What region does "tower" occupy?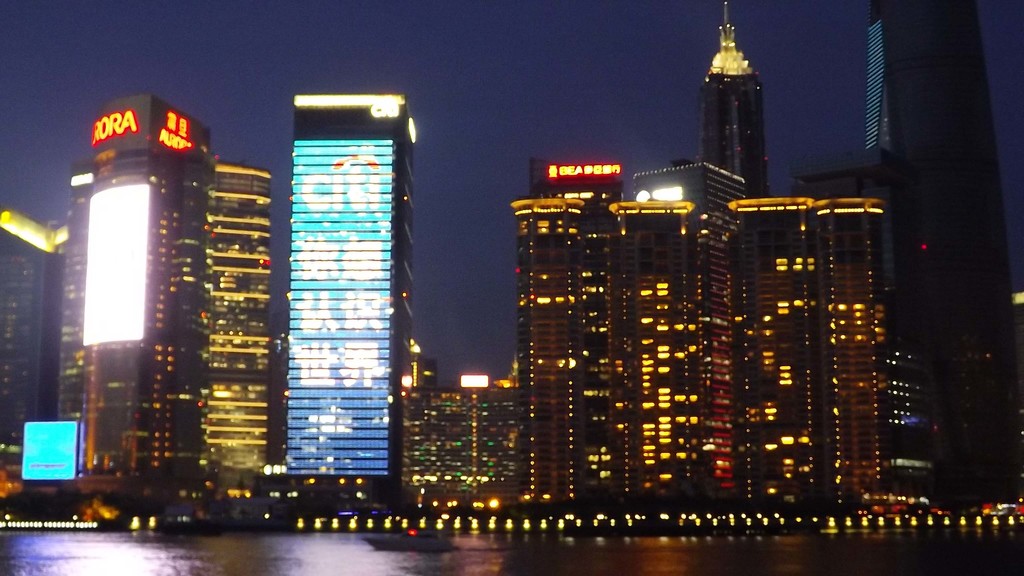
detection(699, 32, 769, 204).
